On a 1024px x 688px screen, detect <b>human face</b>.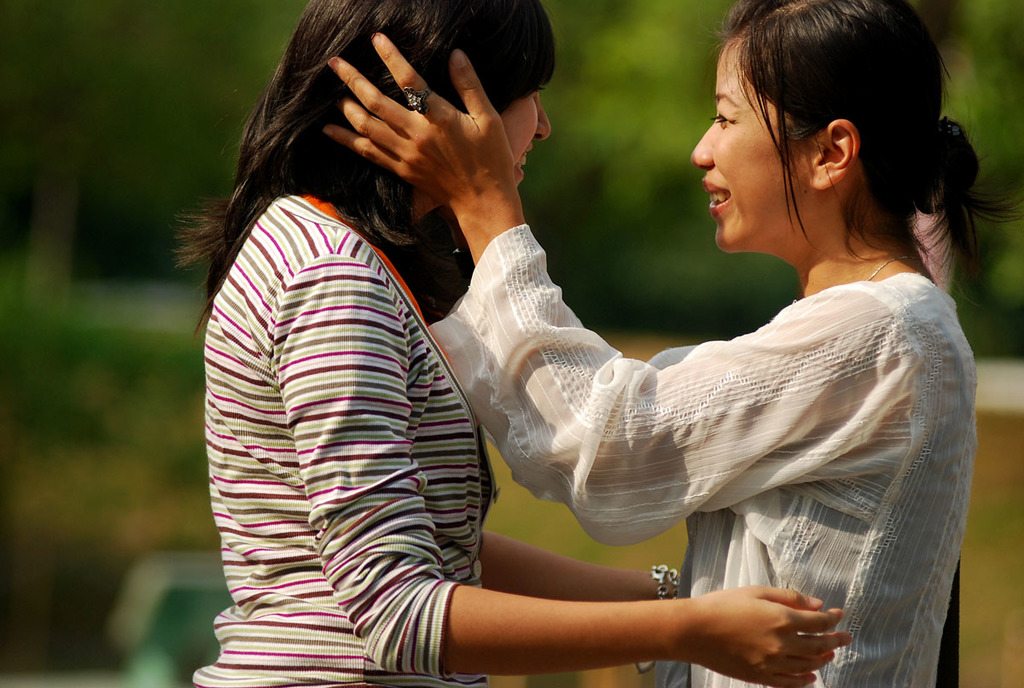
rect(499, 88, 554, 187).
